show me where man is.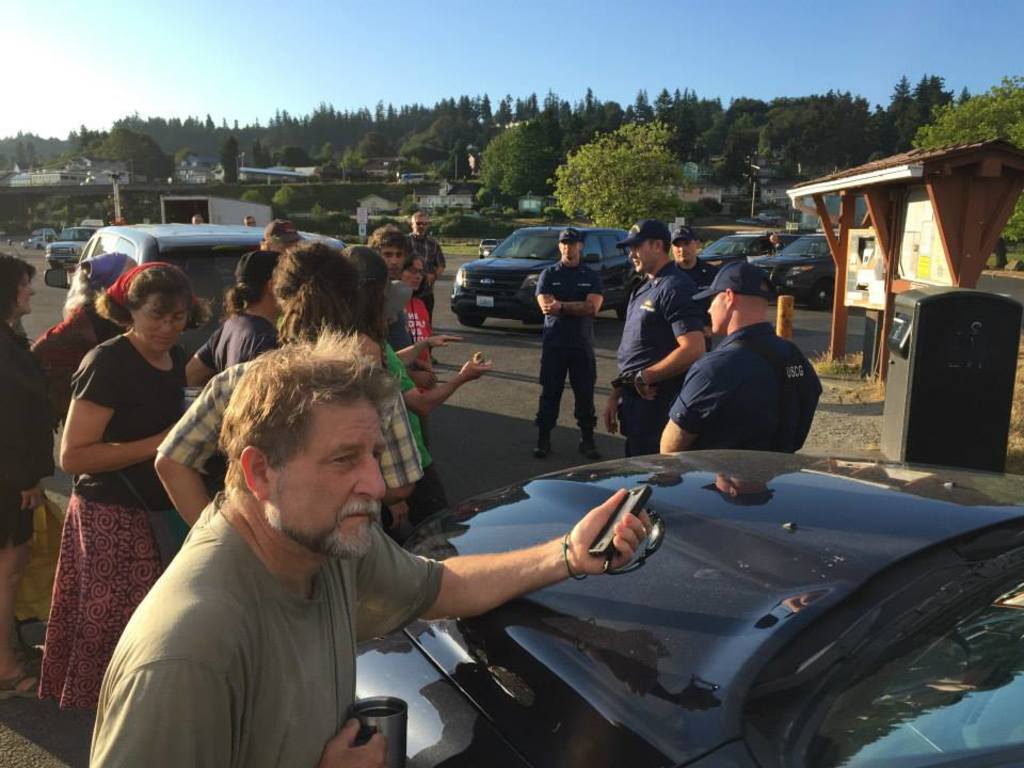
man is at <bbox>191, 214, 203, 224</bbox>.
